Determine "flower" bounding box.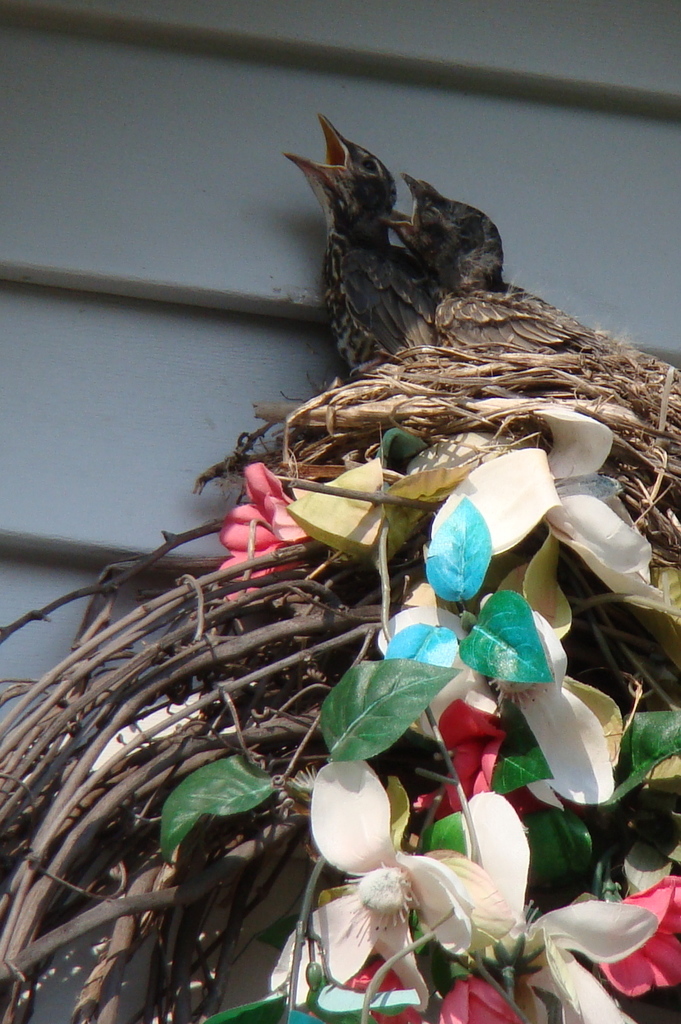
Determined: {"x1": 270, "y1": 758, "x2": 471, "y2": 1010}.
